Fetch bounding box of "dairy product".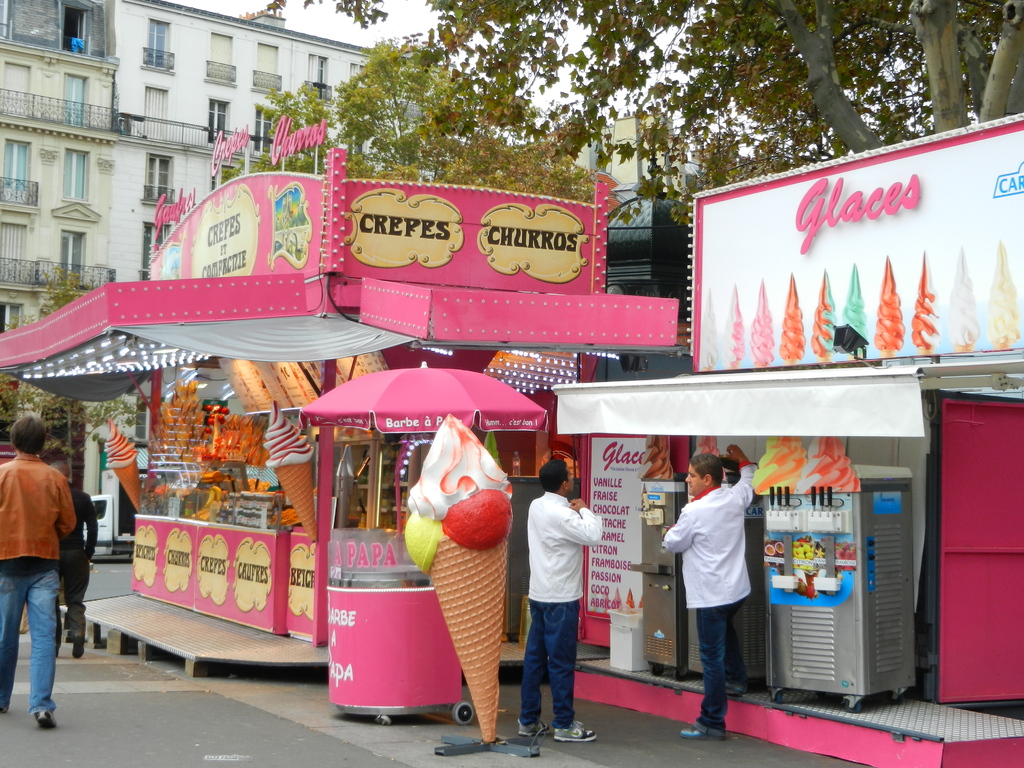
Bbox: BBox(747, 286, 776, 372).
